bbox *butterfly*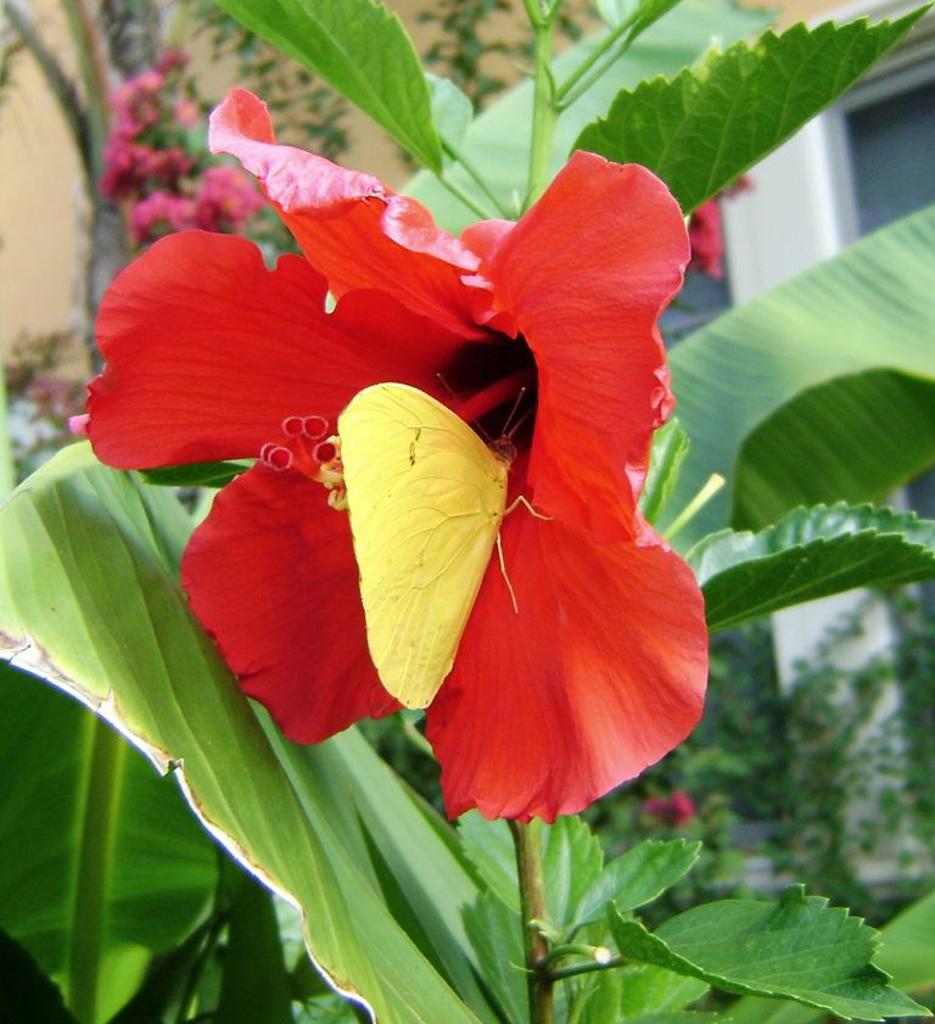
l=334, t=380, r=555, b=712
